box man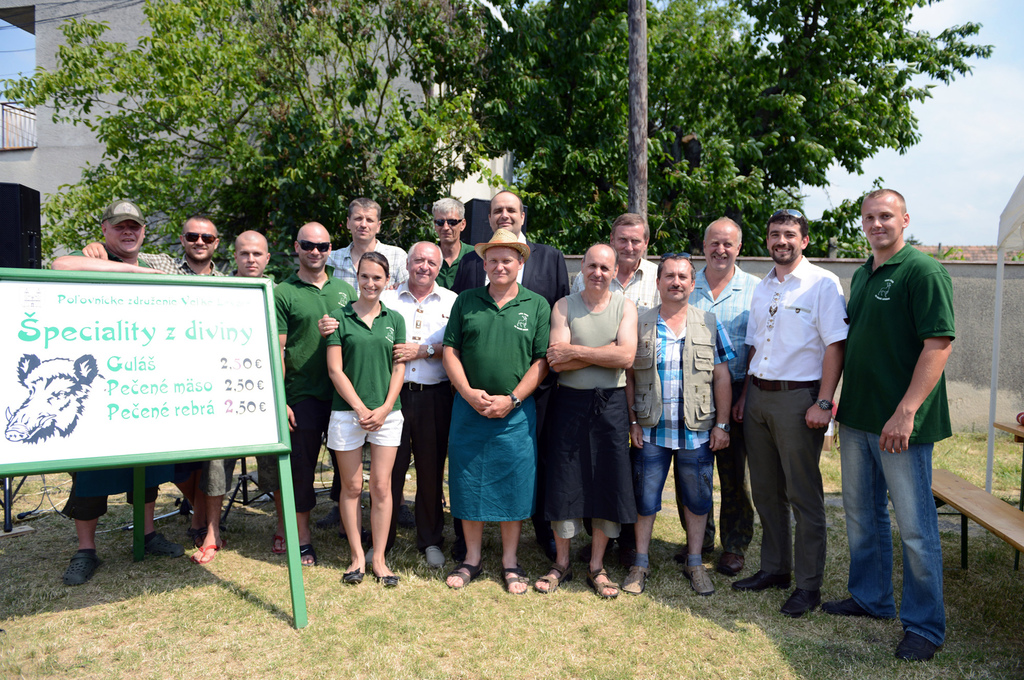
[568,215,664,546]
